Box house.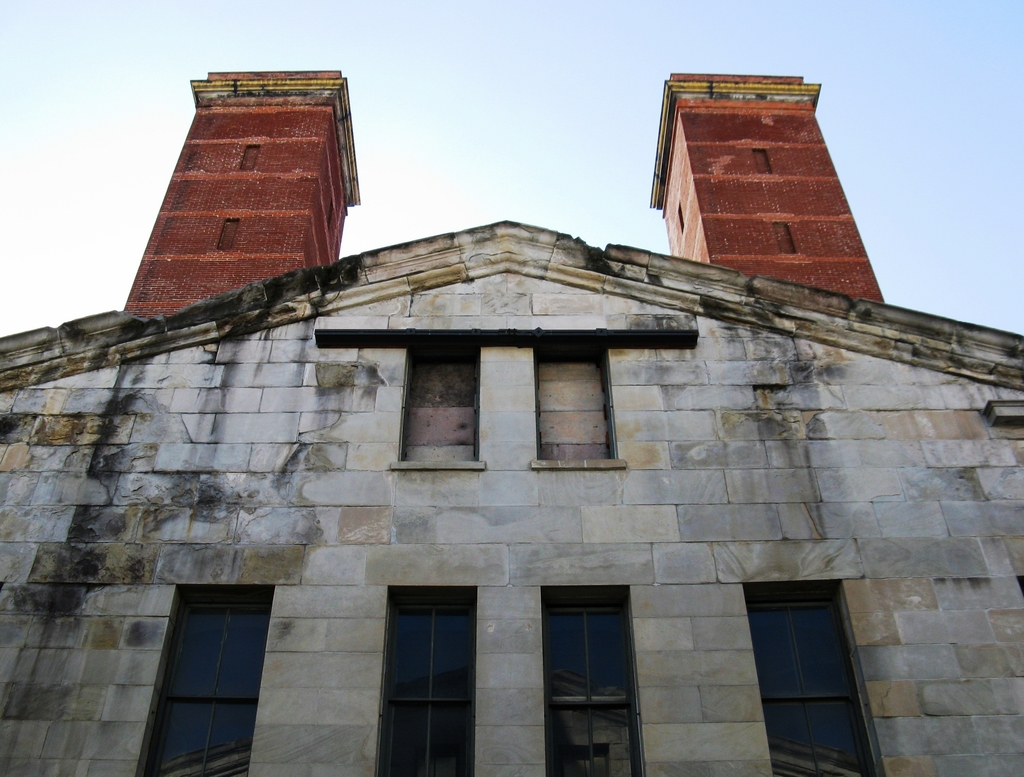
BBox(83, 84, 983, 773).
